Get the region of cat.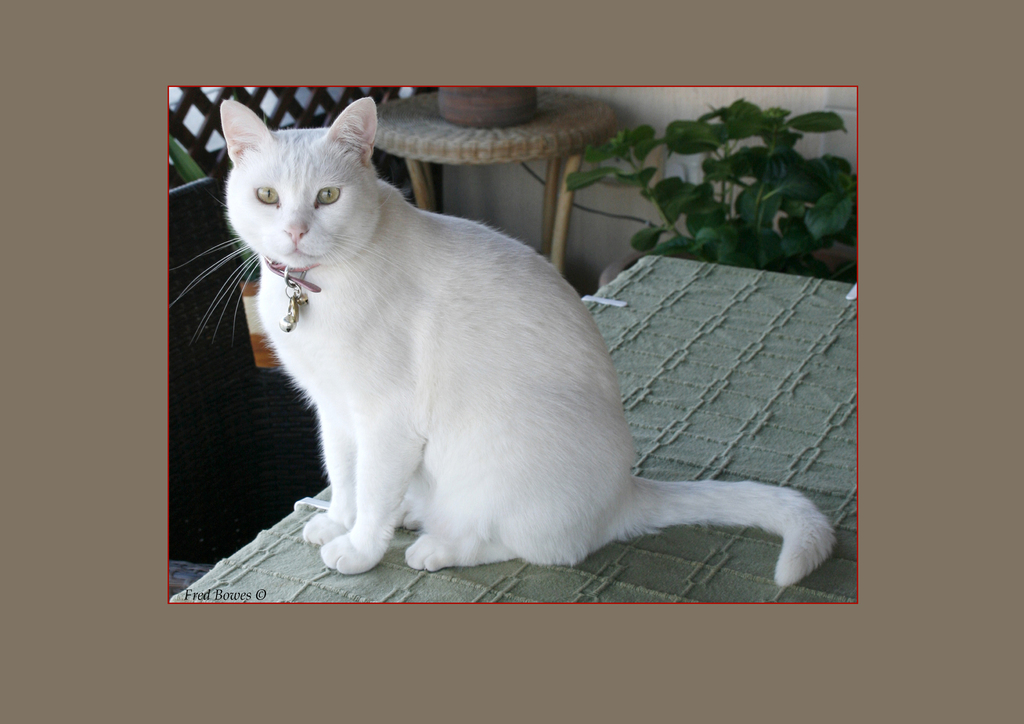
select_region(170, 93, 836, 594).
